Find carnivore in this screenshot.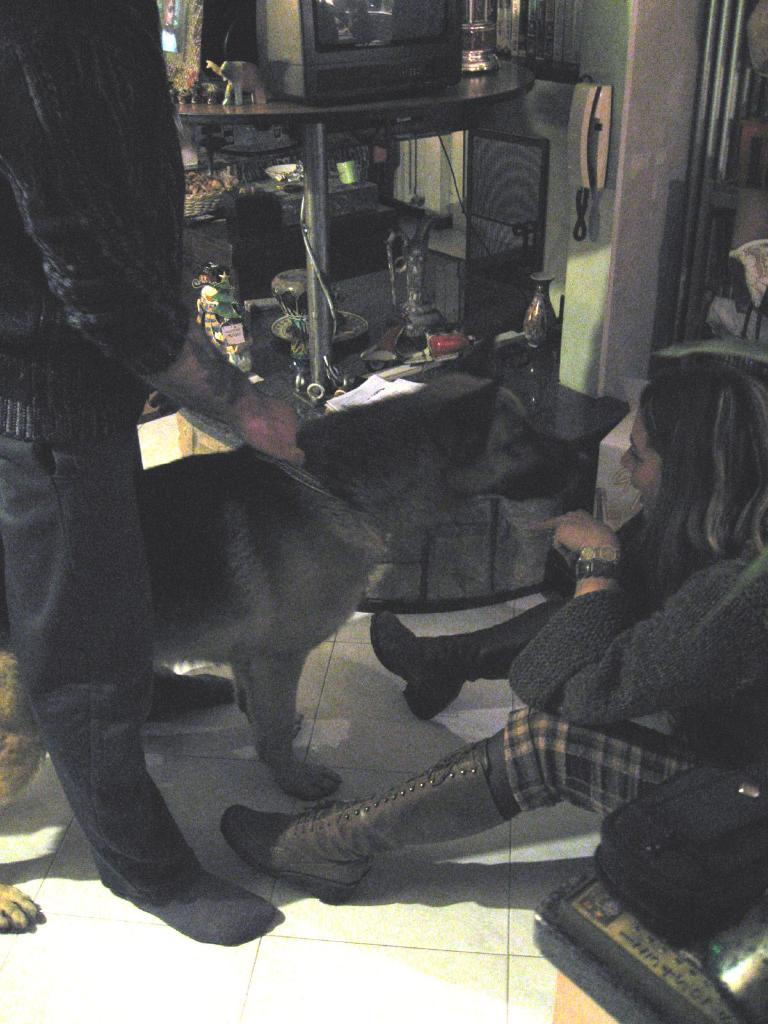
The bounding box for carnivore is x1=42, y1=362, x2=584, y2=835.
